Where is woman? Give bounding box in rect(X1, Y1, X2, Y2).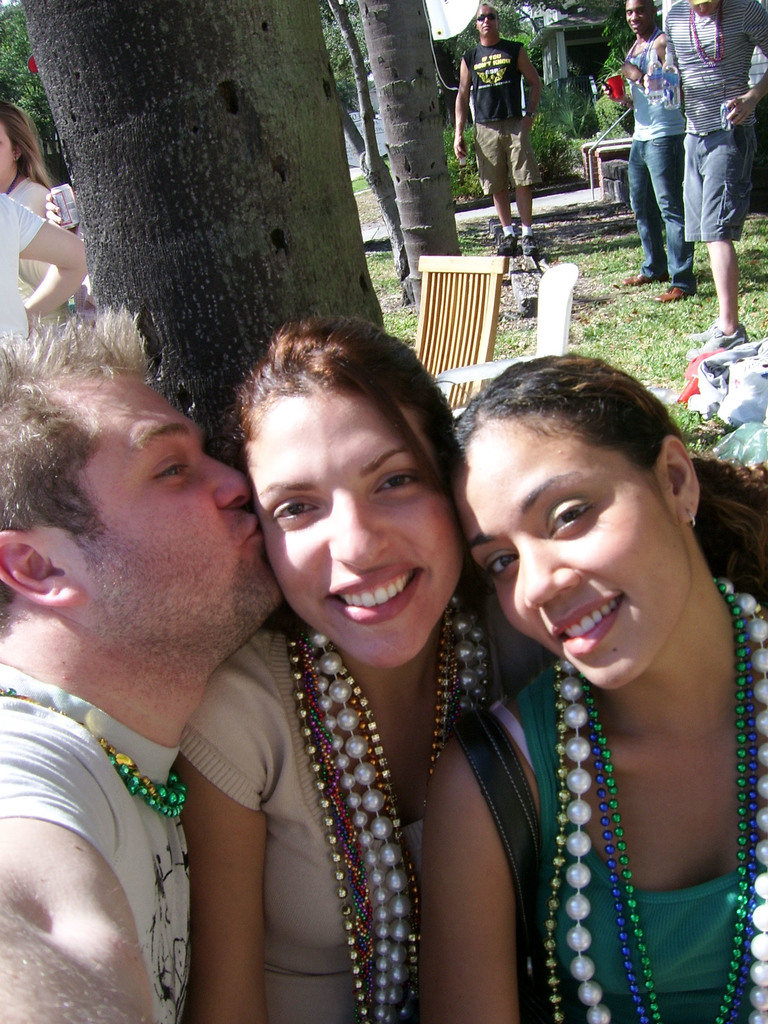
rect(0, 99, 65, 321).
